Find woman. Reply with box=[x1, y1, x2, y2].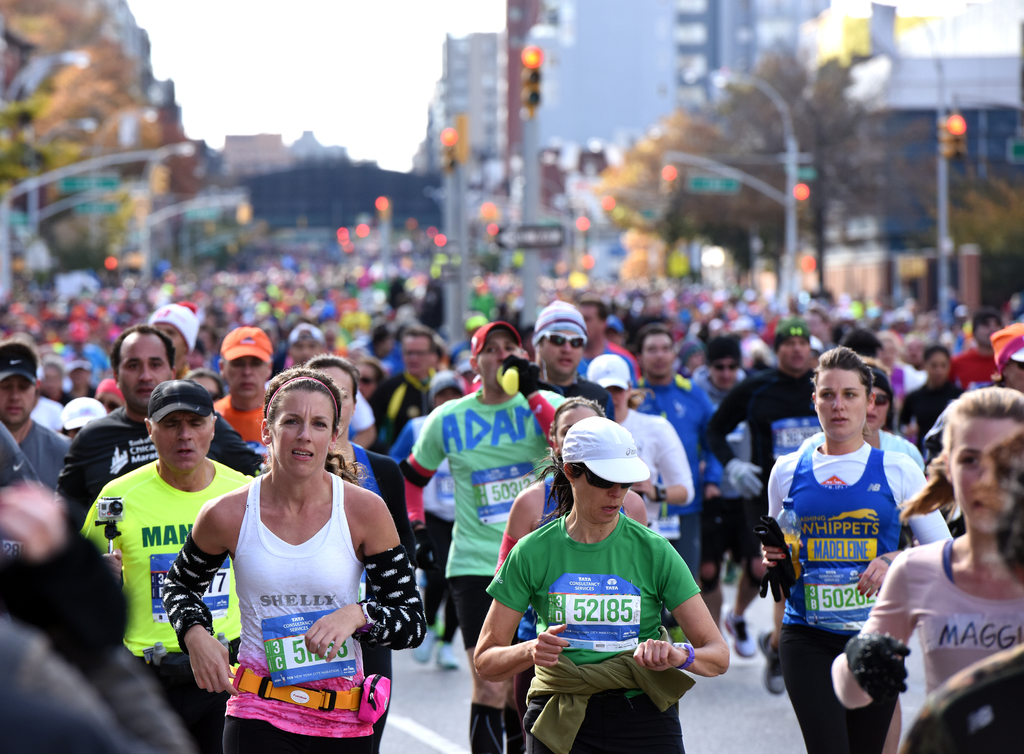
box=[750, 344, 955, 753].
